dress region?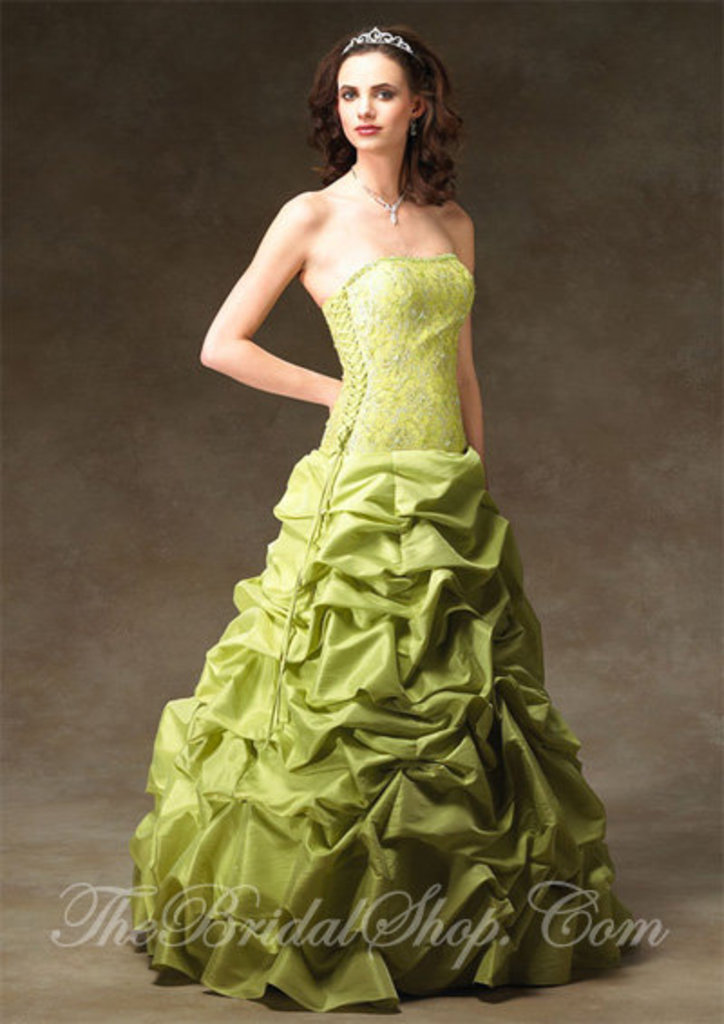
rect(125, 255, 643, 1017)
